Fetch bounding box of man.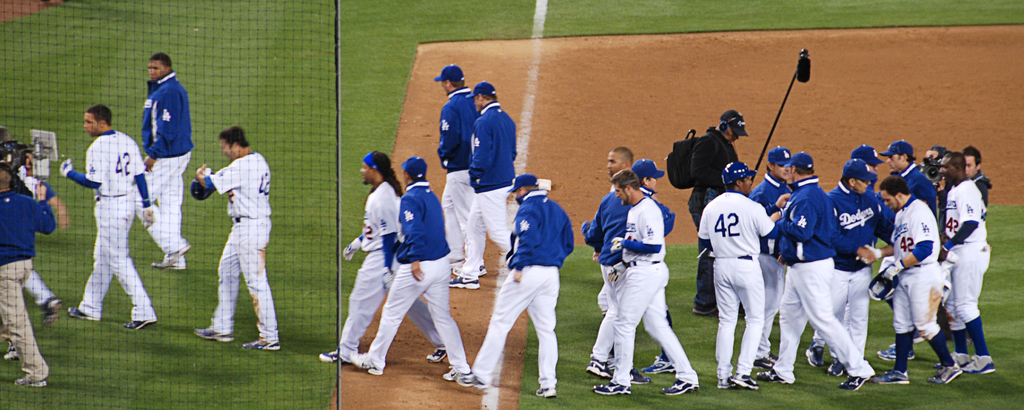
Bbox: [left=586, top=158, right=677, bottom=384].
